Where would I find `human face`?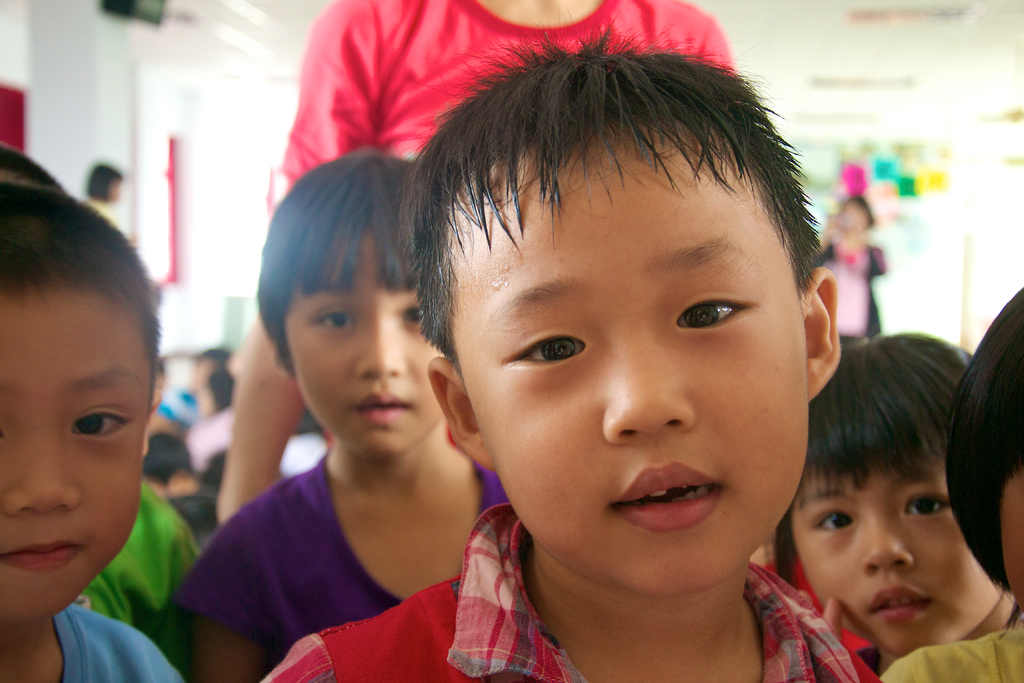
At locate(438, 160, 808, 588).
